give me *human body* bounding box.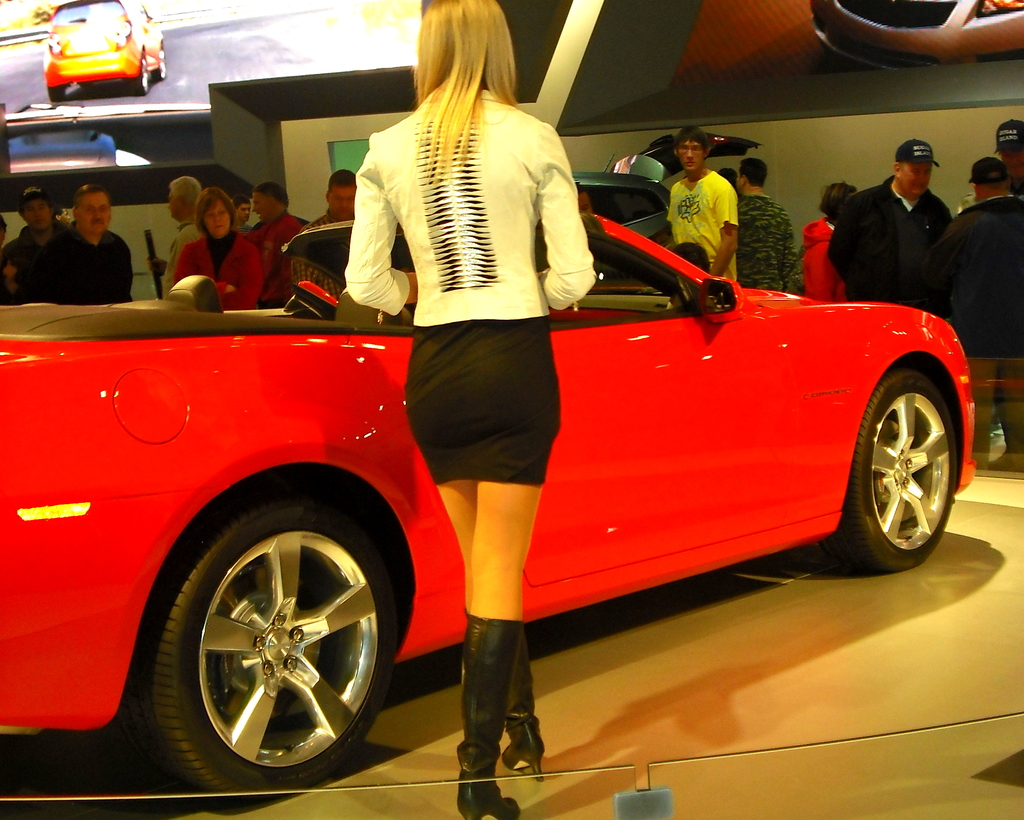
176/225/272/315.
